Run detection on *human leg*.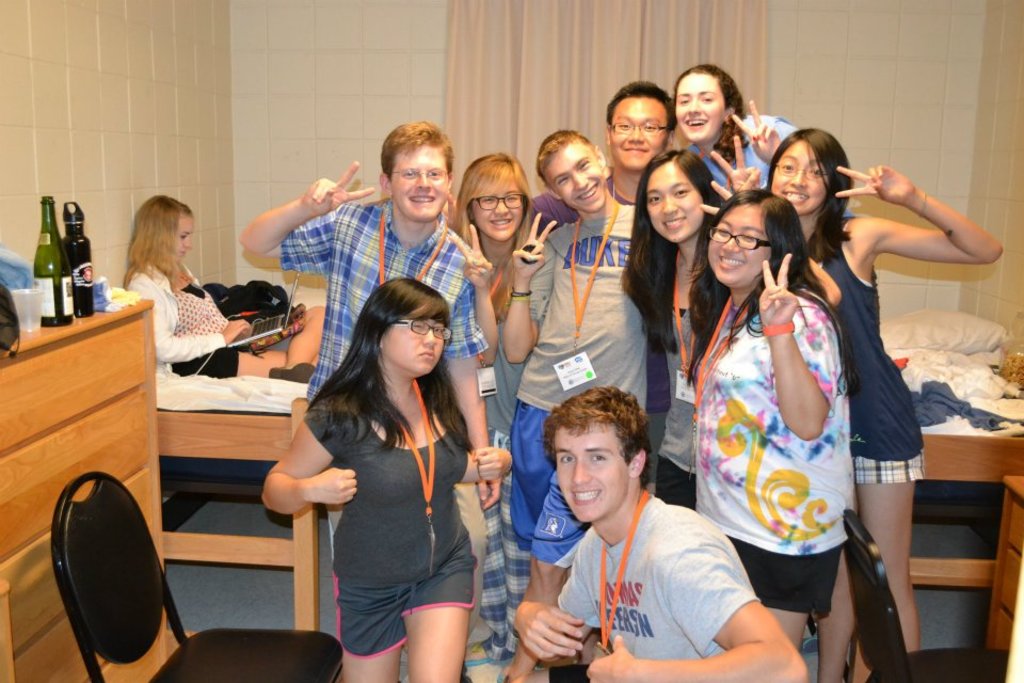
Result: (399, 528, 477, 682).
